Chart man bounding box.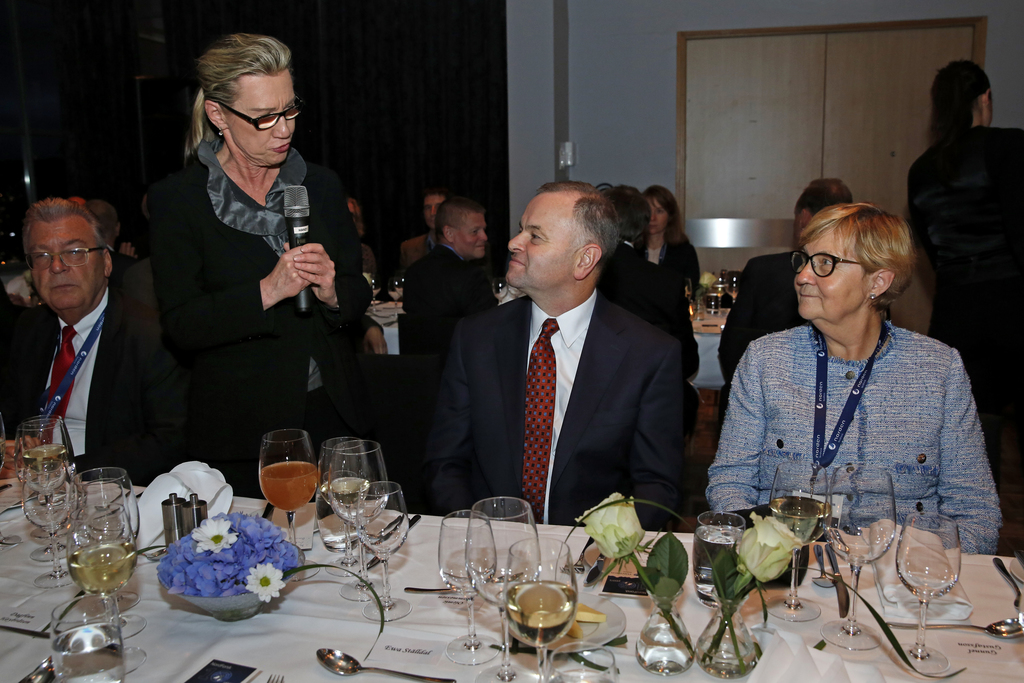
Charted: BBox(417, 181, 694, 527).
